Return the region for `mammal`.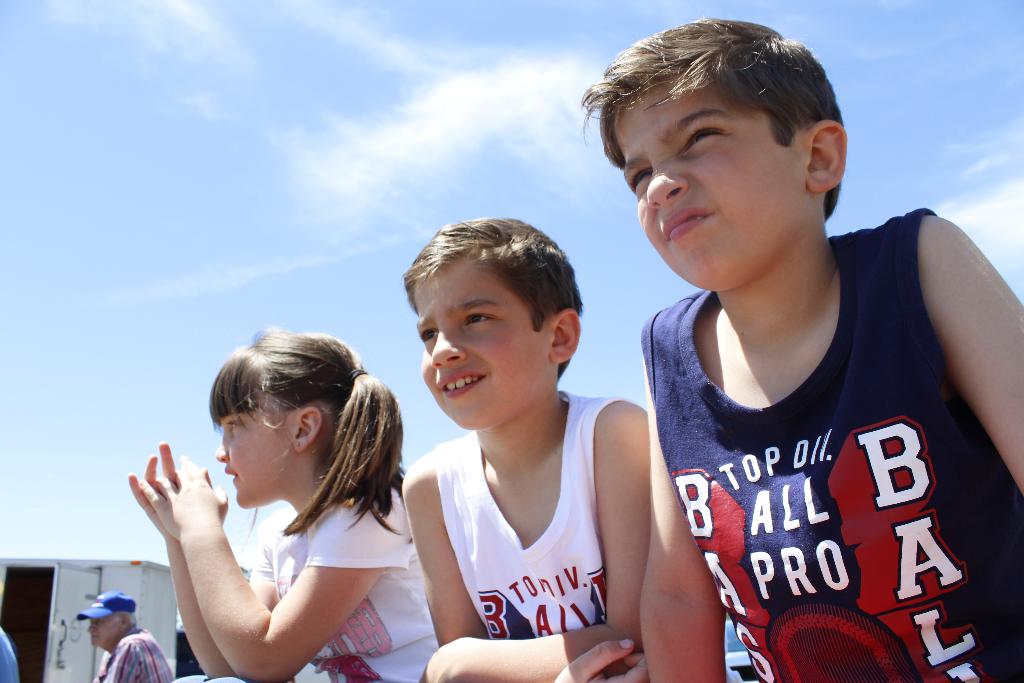
[578, 42, 1023, 682].
